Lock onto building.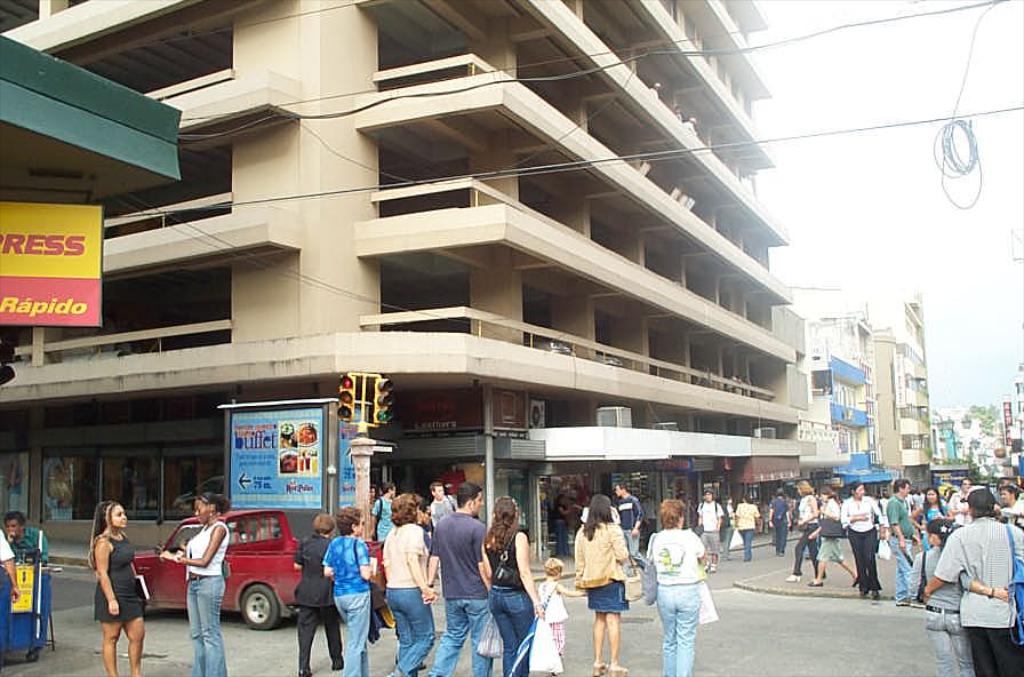
Locked: crop(802, 292, 933, 489).
